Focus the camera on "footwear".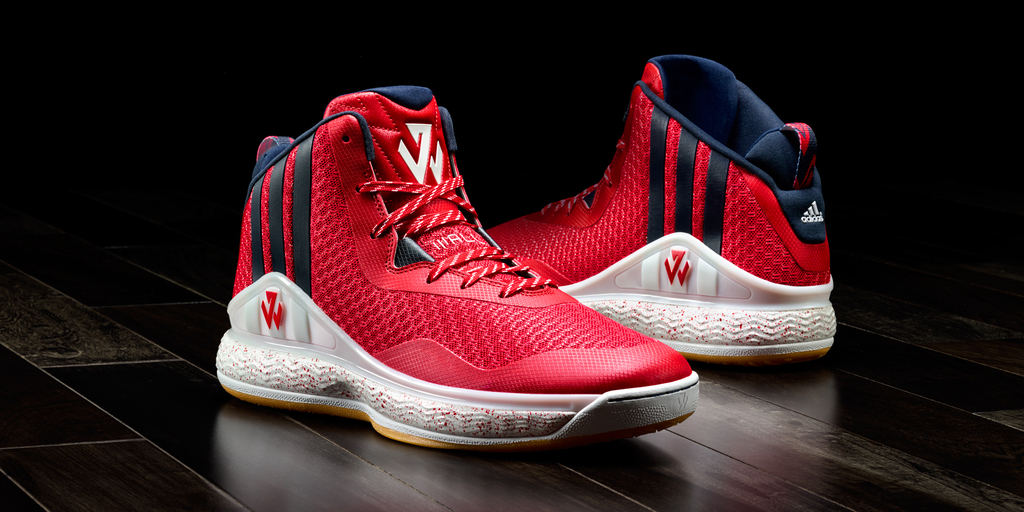
Focus region: [214,84,698,457].
